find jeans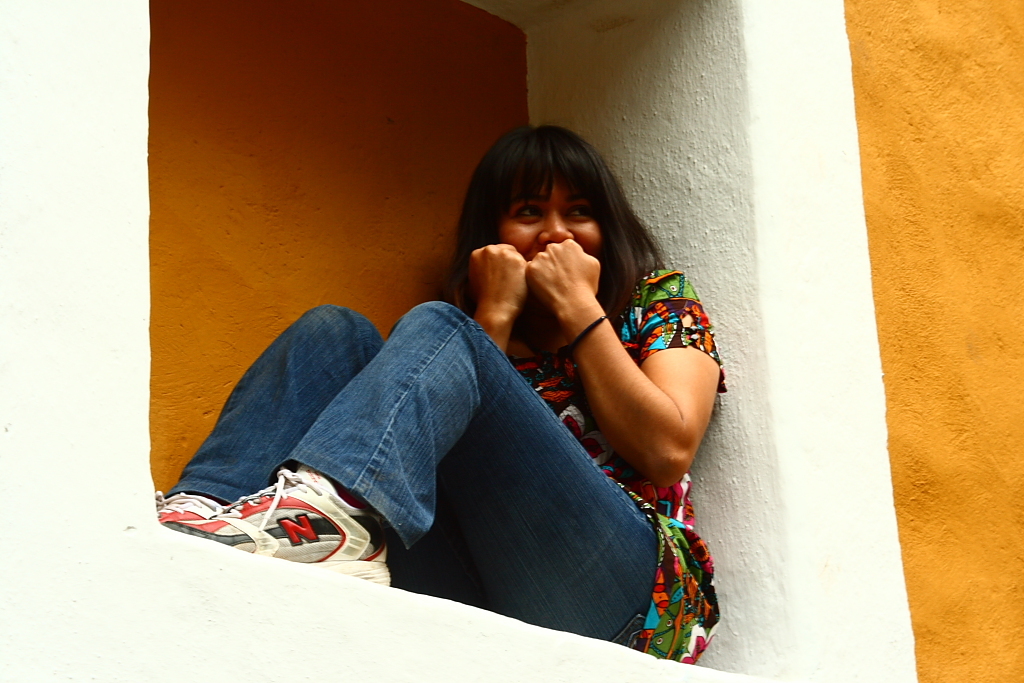
bbox=(151, 302, 663, 649)
